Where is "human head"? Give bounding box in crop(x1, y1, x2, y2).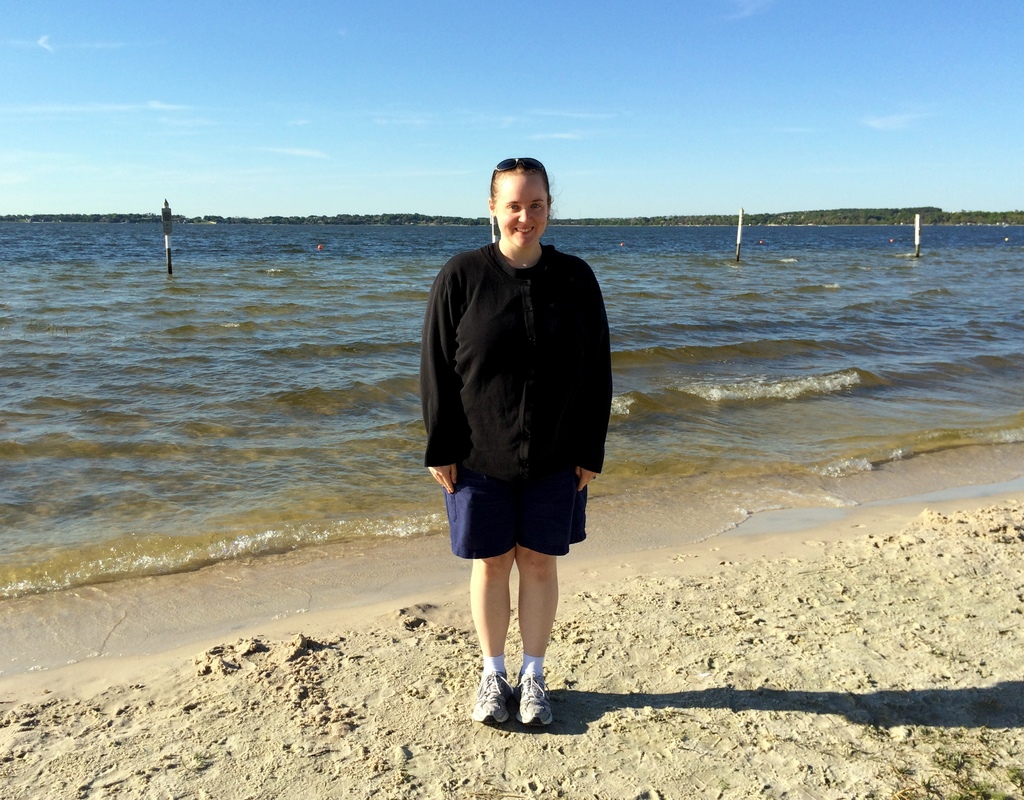
crop(486, 152, 562, 248).
